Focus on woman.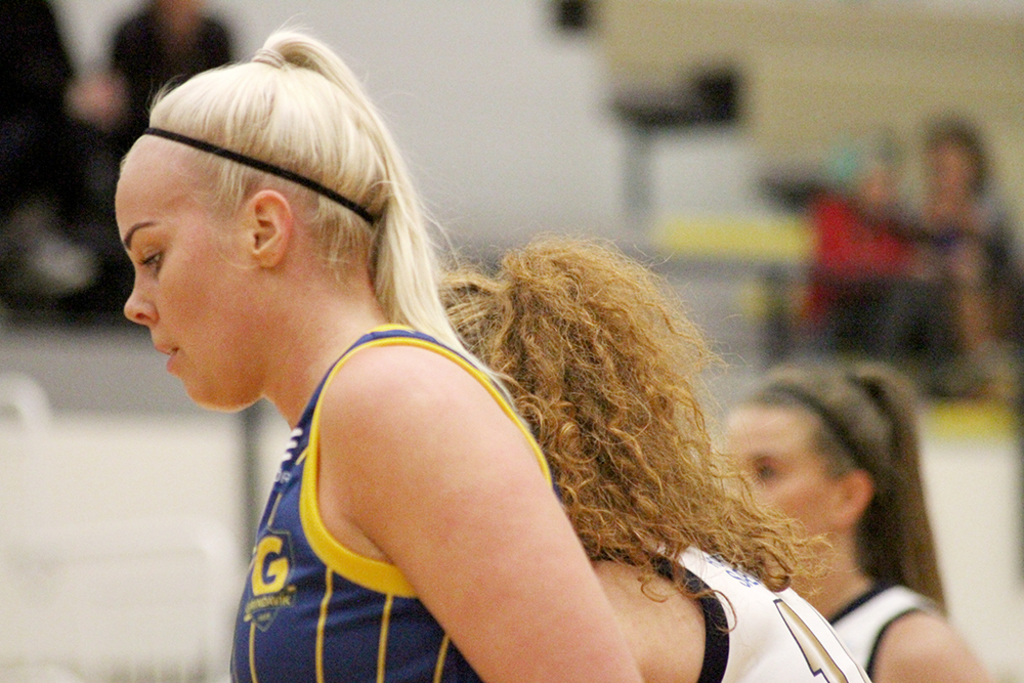
Focused at (118,15,646,682).
